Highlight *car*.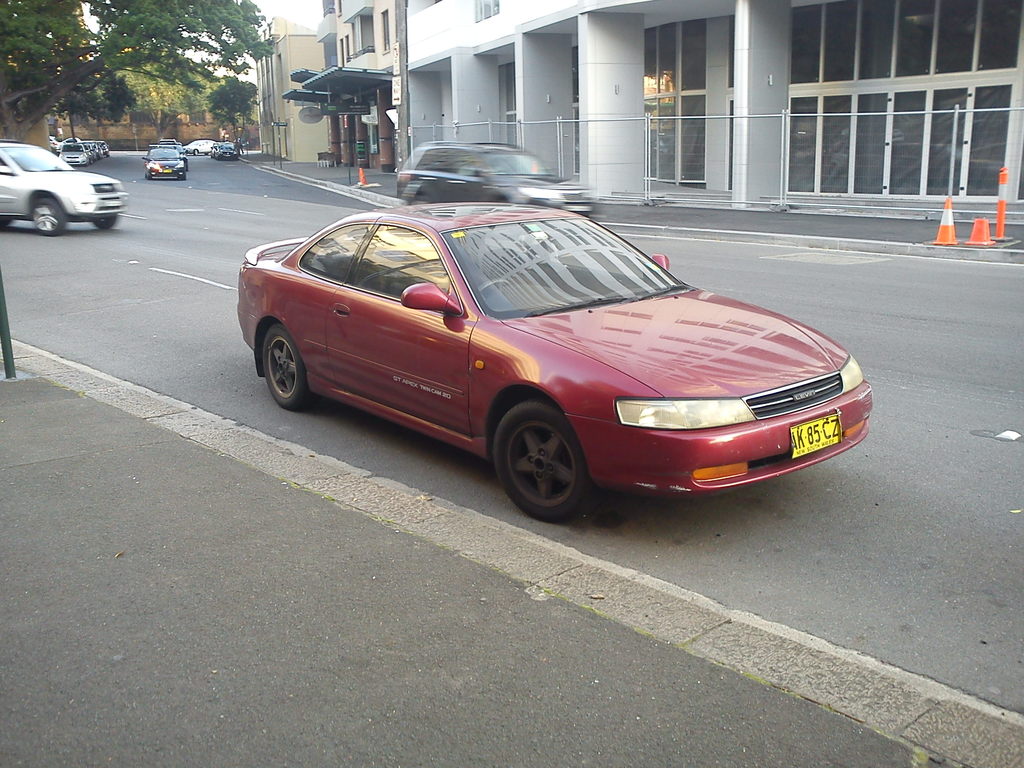
Highlighted region: <region>212, 198, 893, 517</region>.
